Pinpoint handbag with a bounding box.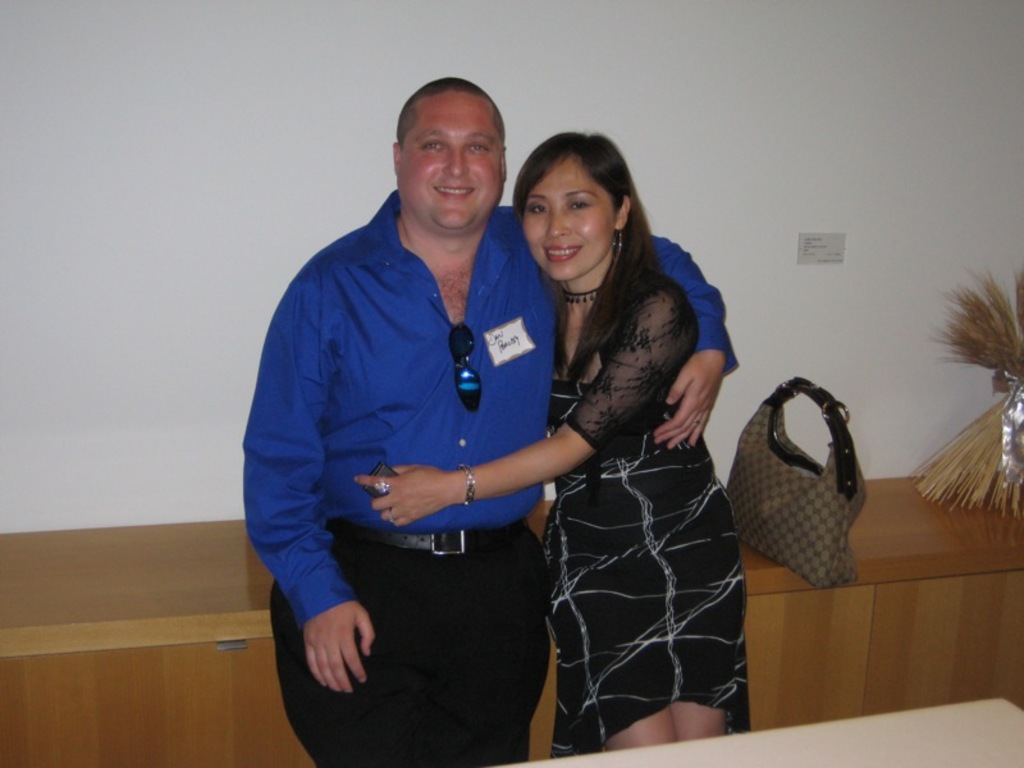
(left=728, top=379, right=868, bottom=595).
